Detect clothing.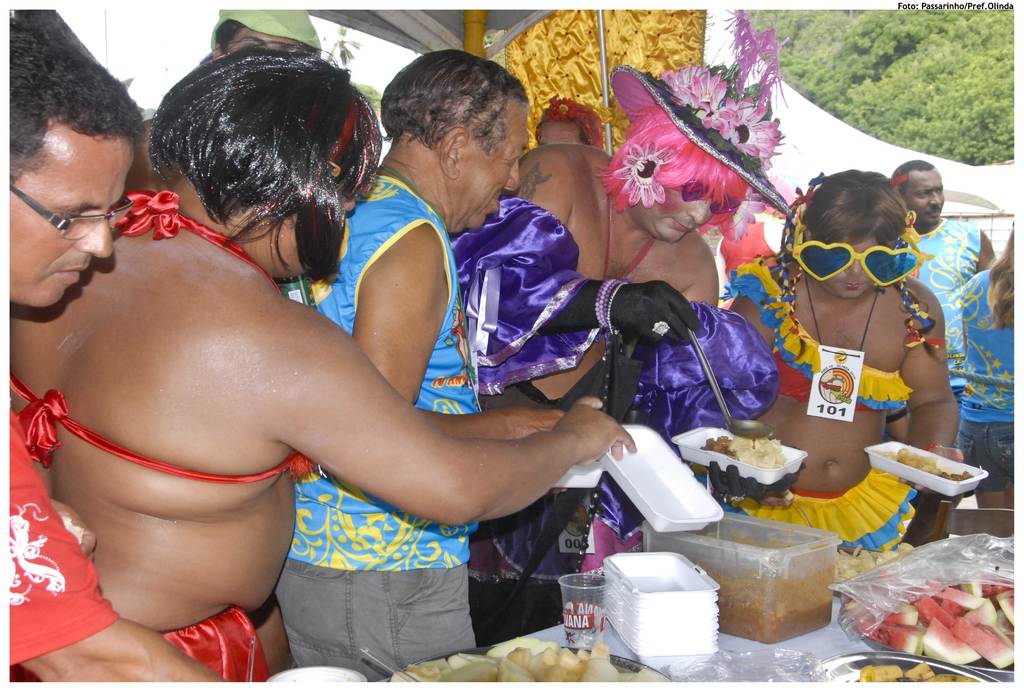
Detected at {"x1": 278, "y1": 161, "x2": 483, "y2": 679}.
